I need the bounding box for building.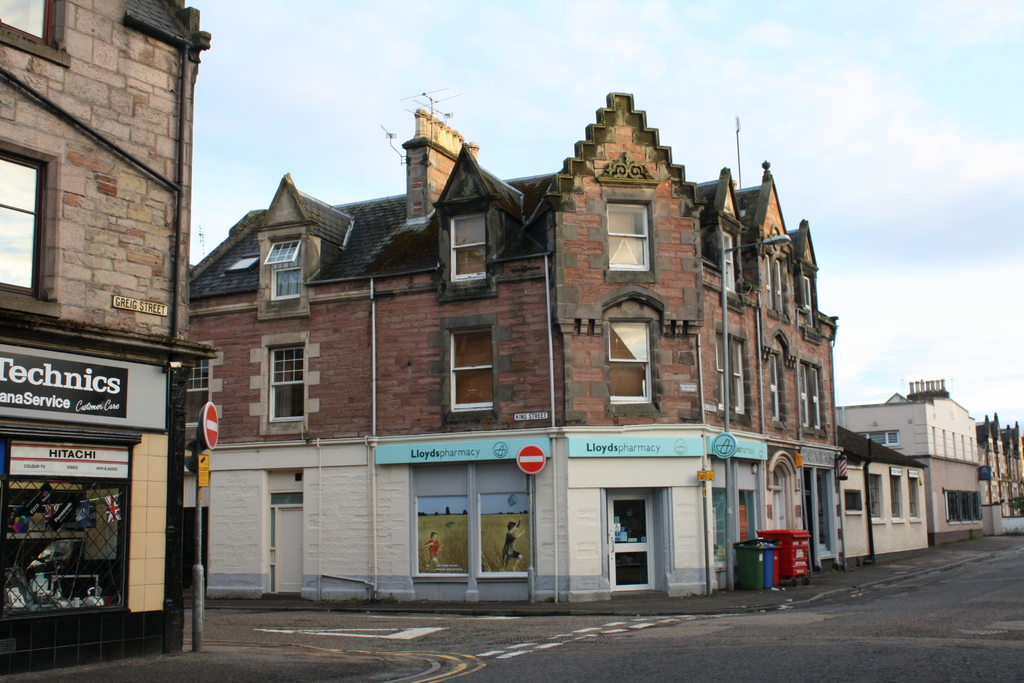
Here it is: 980, 411, 1023, 536.
